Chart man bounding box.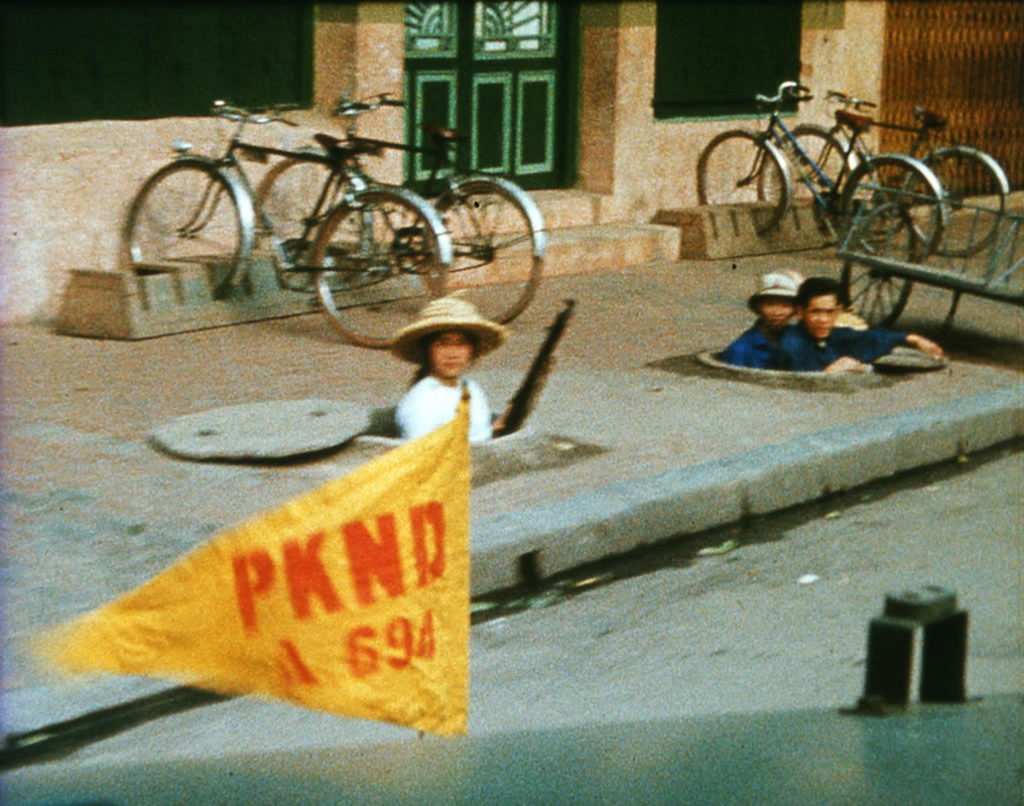
Charted: box(776, 279, 947, 376).
